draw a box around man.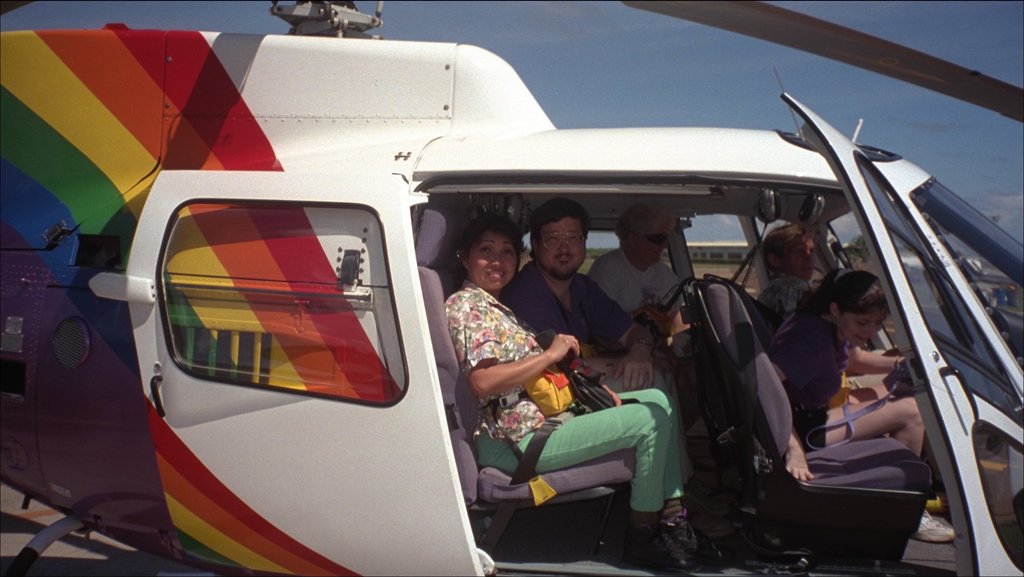
[589,211,701,427].
